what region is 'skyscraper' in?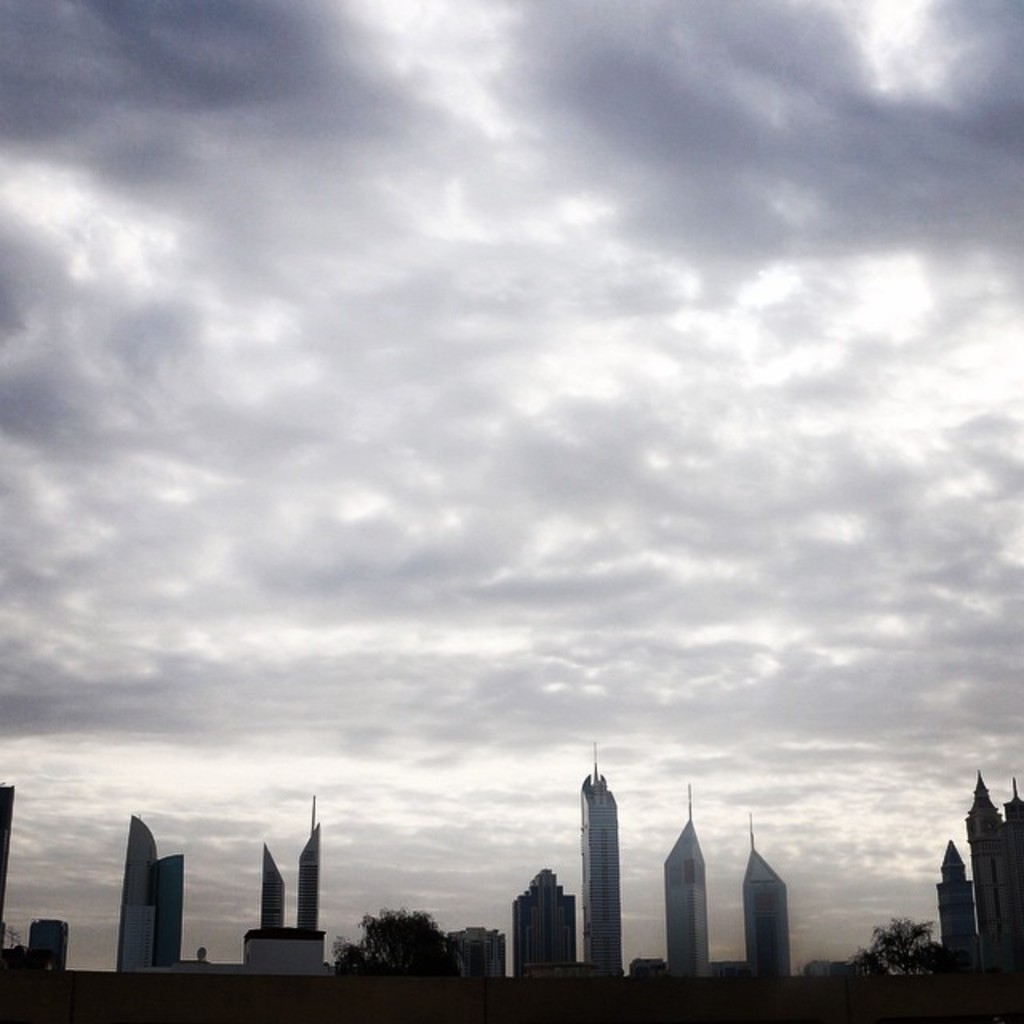
[left=576, top=770, right=626, bottom=978].
